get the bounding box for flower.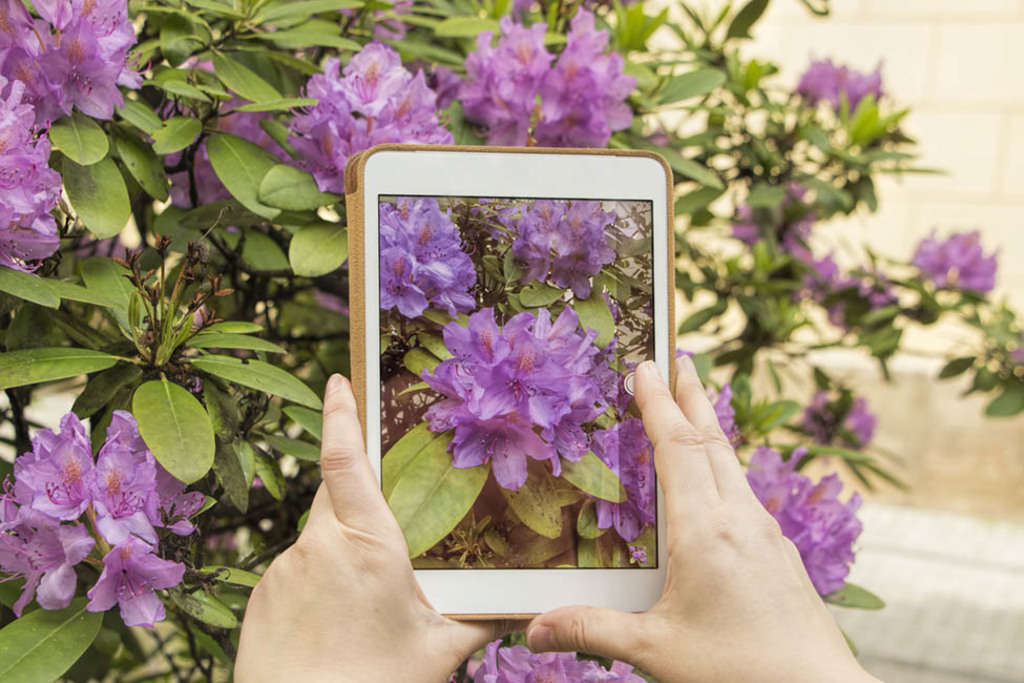
0 0 138 125.
